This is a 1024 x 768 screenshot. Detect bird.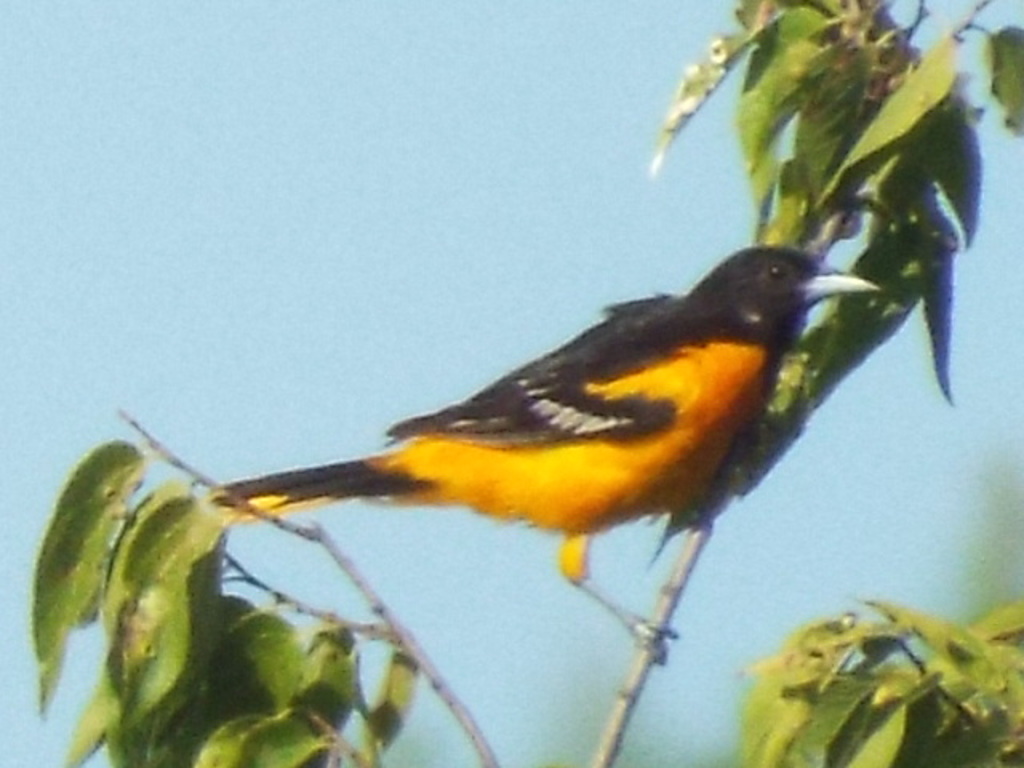
[left=75, top=237, right=923, bottom=642].
